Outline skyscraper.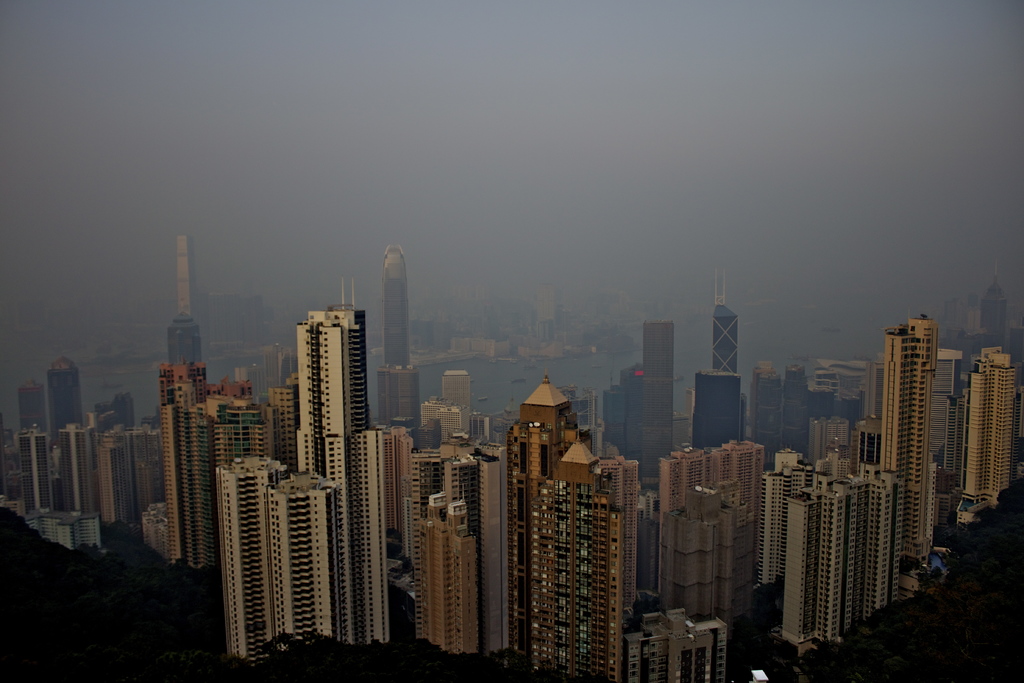
Outline: [564,440,652,682].
